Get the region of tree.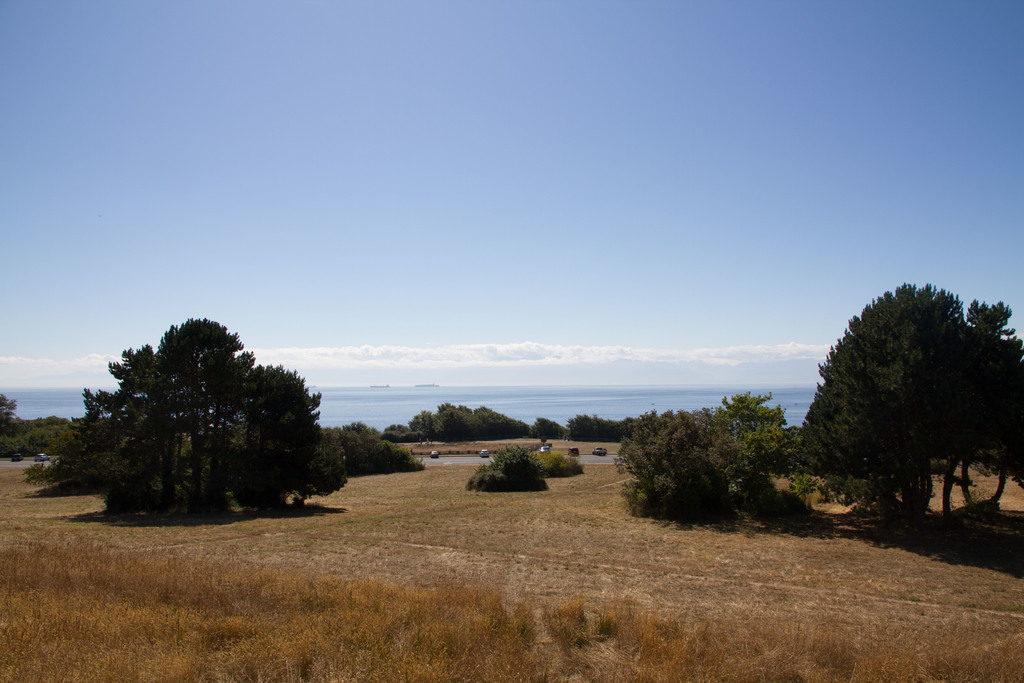
568/415/619/446.
